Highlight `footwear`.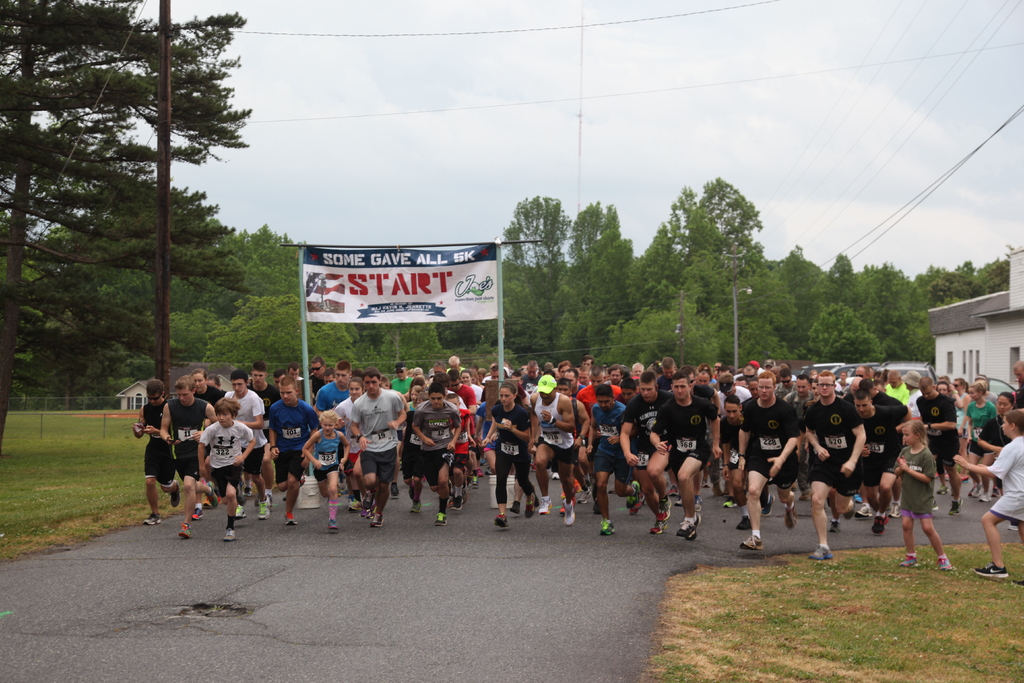
Highlighted region: bbox=[654, 497, 670, 520].
